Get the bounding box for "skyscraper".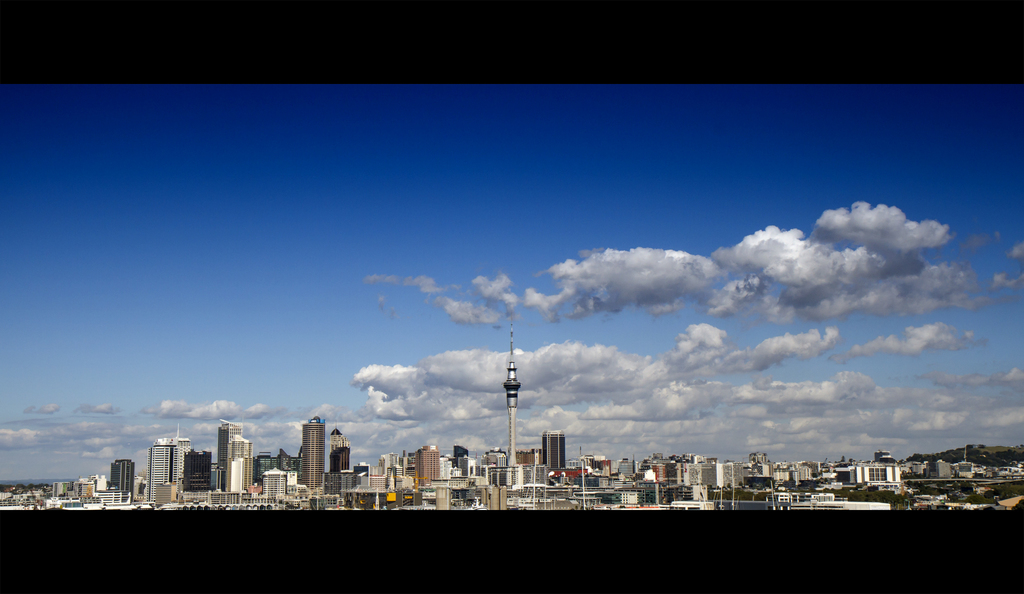
190, 444, 207, 491.
